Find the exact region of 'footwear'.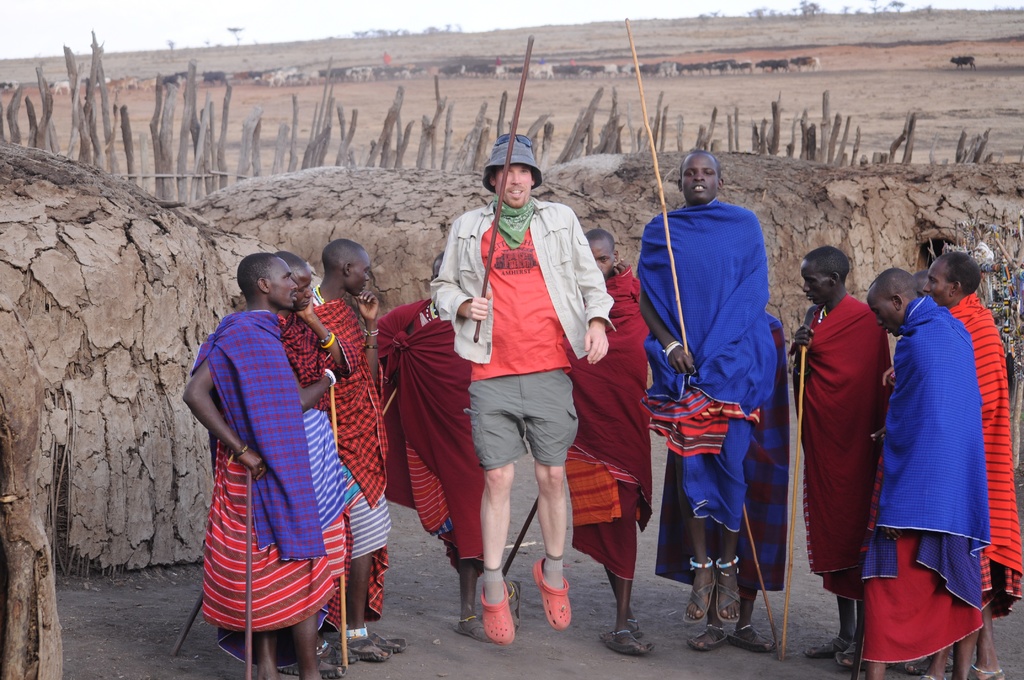
Exact region: [left=596, top=625, right=652, bottom=654].
